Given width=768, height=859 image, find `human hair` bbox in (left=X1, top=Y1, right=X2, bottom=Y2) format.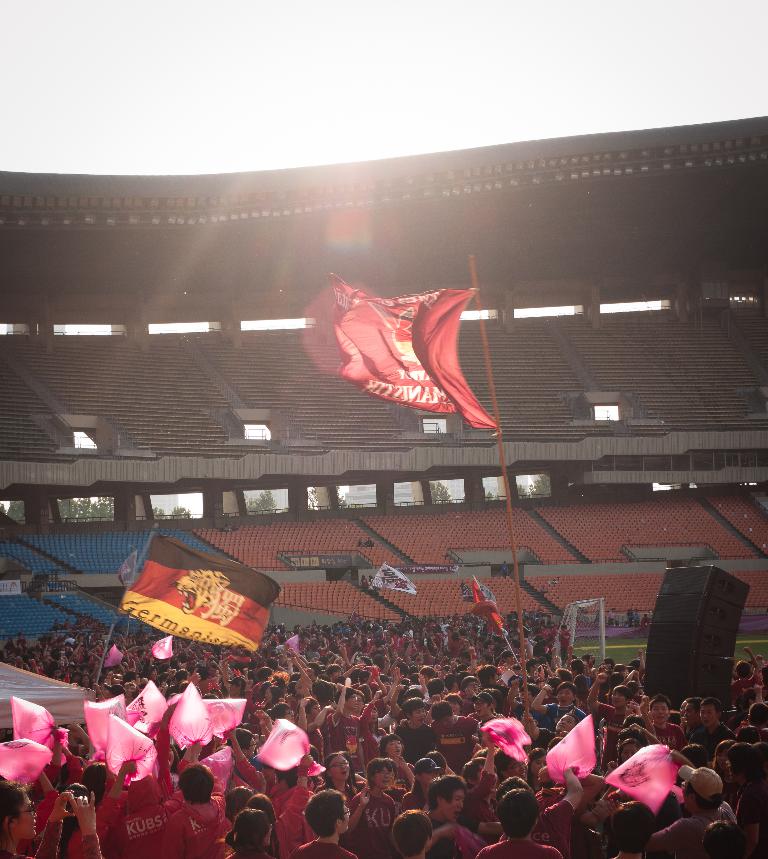
(left=547, top=735, right=563, bottom=750).
